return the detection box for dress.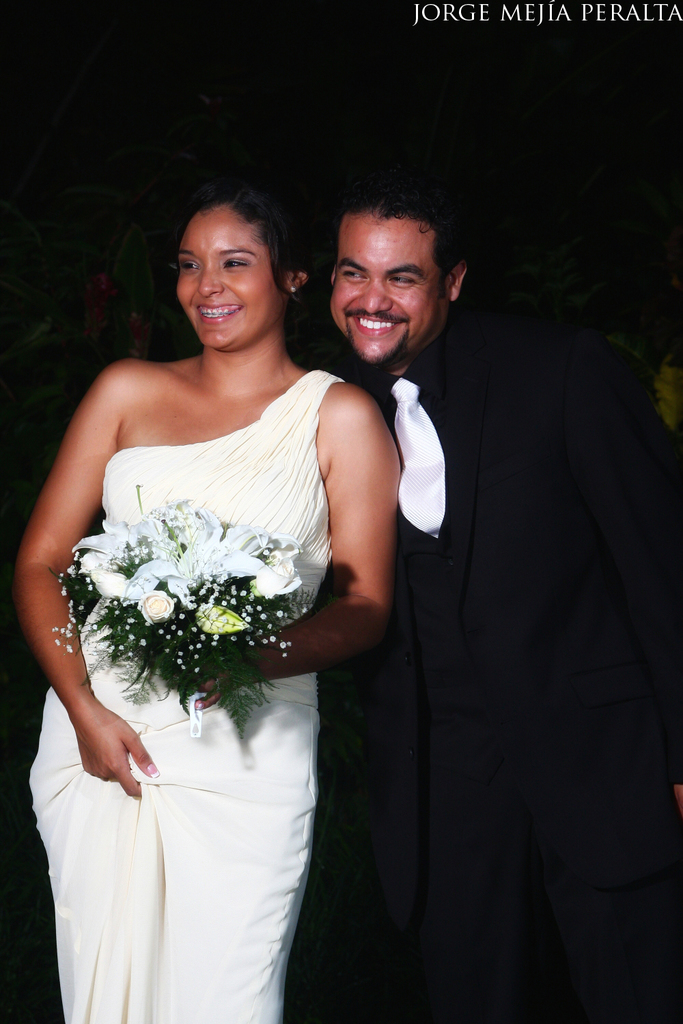
(x1=29, y1=366, x2=350, y2=1023).
